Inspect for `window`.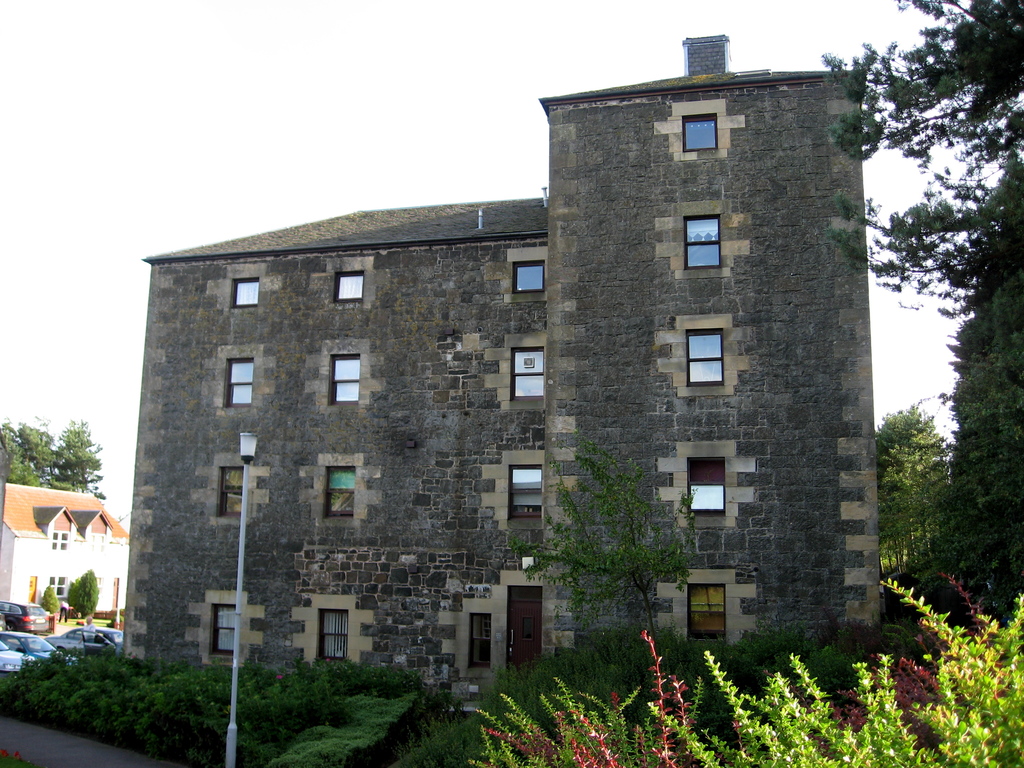
Inspection: x1=234 y1=278 x2=259 y2=307.
